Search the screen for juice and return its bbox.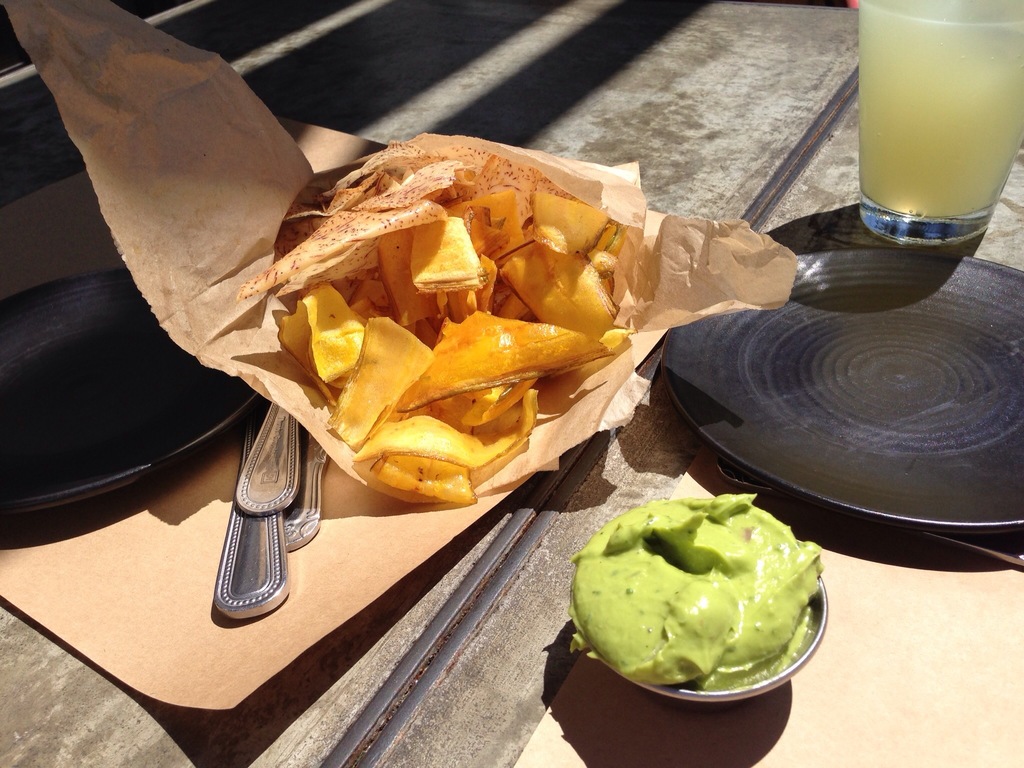
Found: x1=850, y1=0, x2=1015, y2=227.
